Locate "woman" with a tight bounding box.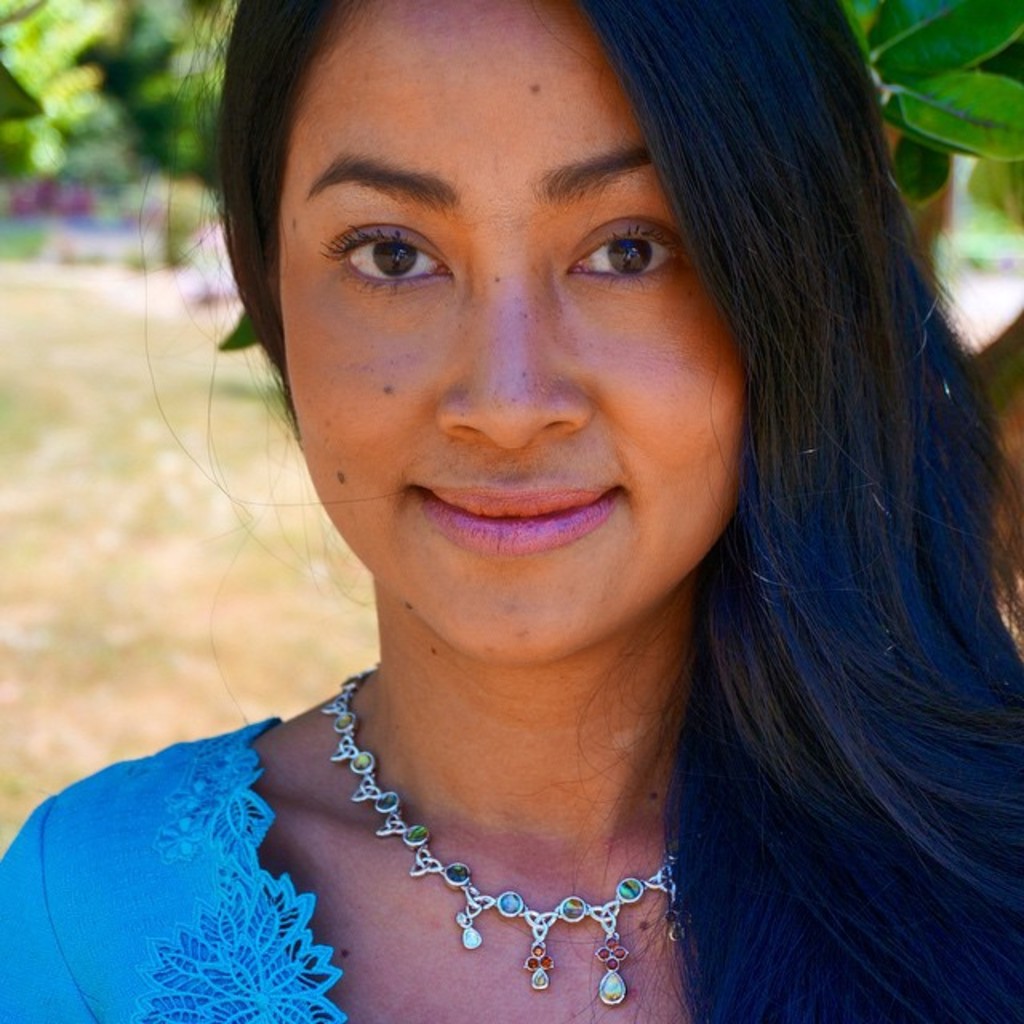
Rect(3, 0, 1023, 1023).
